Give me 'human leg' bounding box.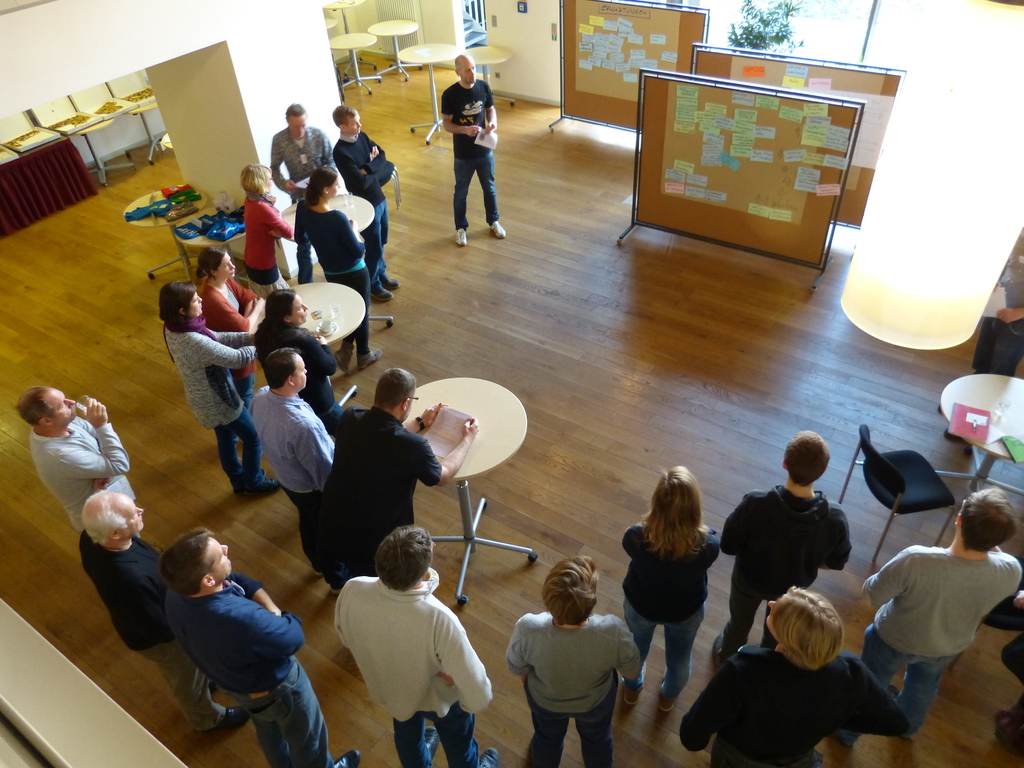
326/275/353/372.
